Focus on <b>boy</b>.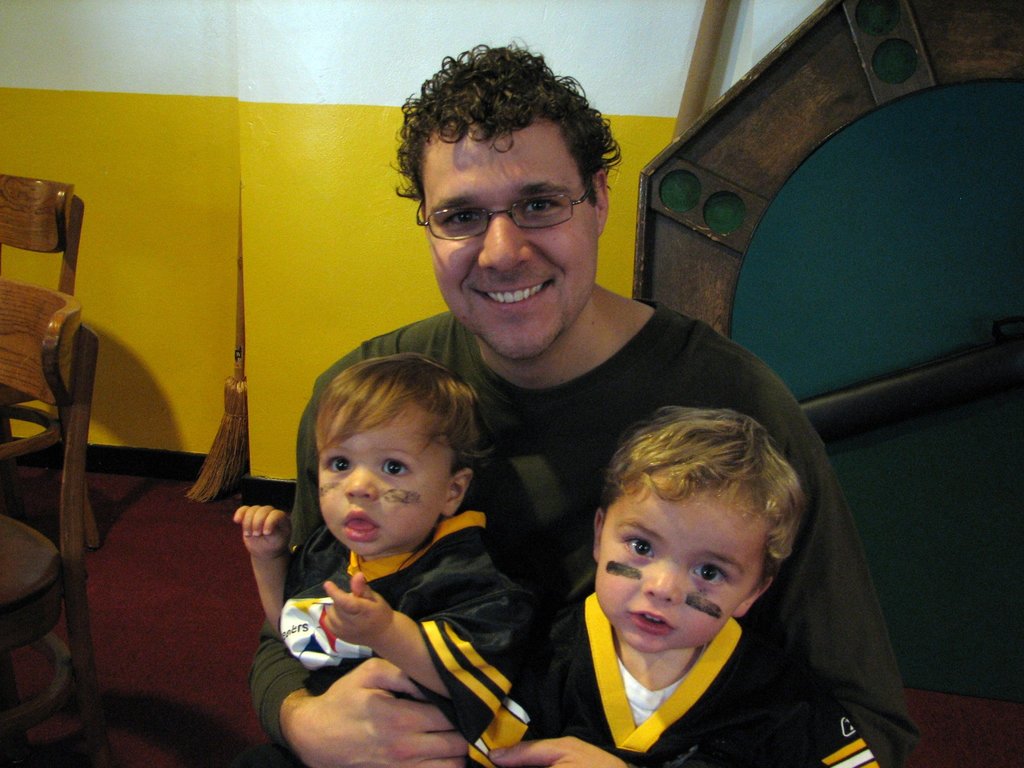
Focused at rect(459, 399, 890, 767).
